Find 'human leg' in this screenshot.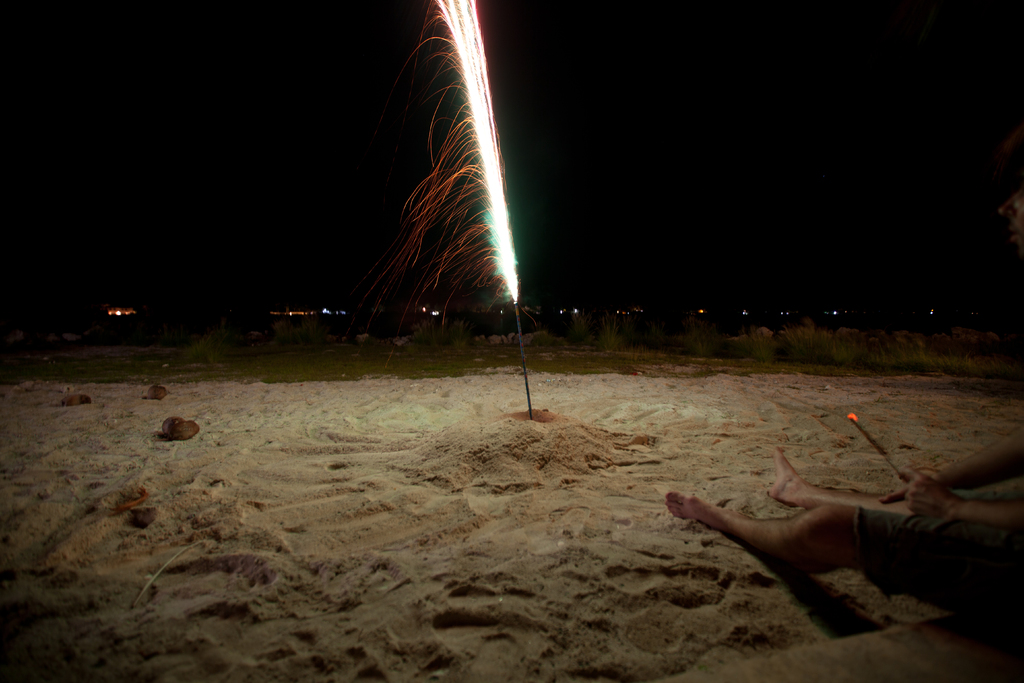
The bounding box for 'human leg' is <region>660, 500, 1020, 637</region>.
